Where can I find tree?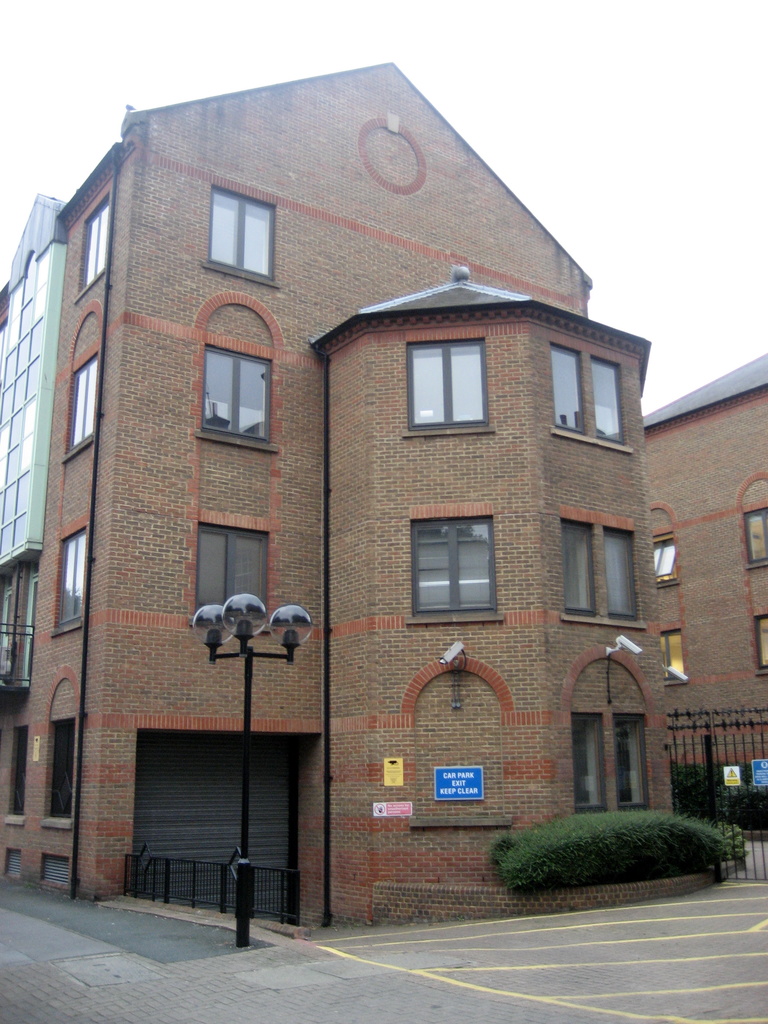
You can find it at BBox(734, 759, 767, 836).
